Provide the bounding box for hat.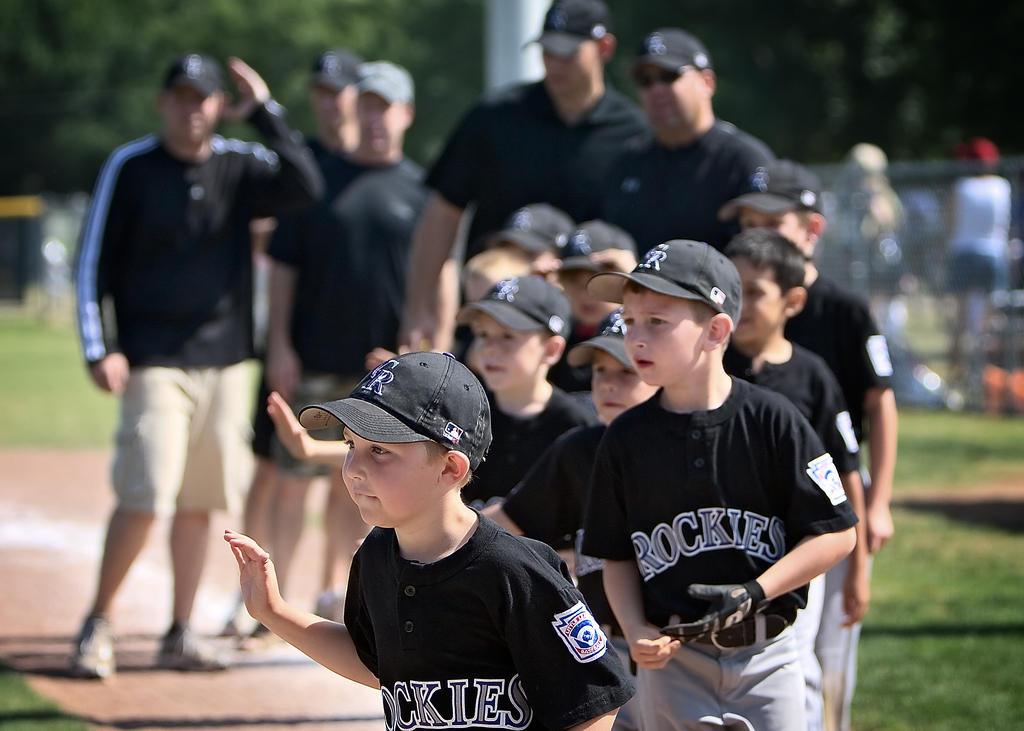
(294, 355, 495, 483).
